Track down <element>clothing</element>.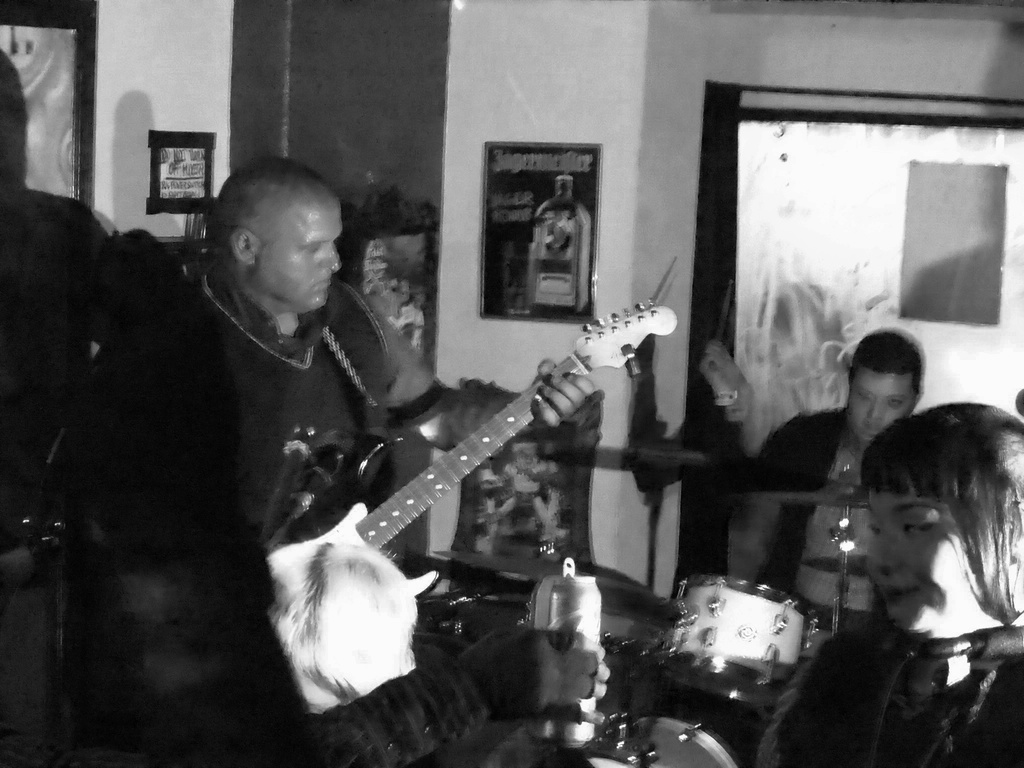
Tracked to <region>736, 608, 1023, 767</region>.
